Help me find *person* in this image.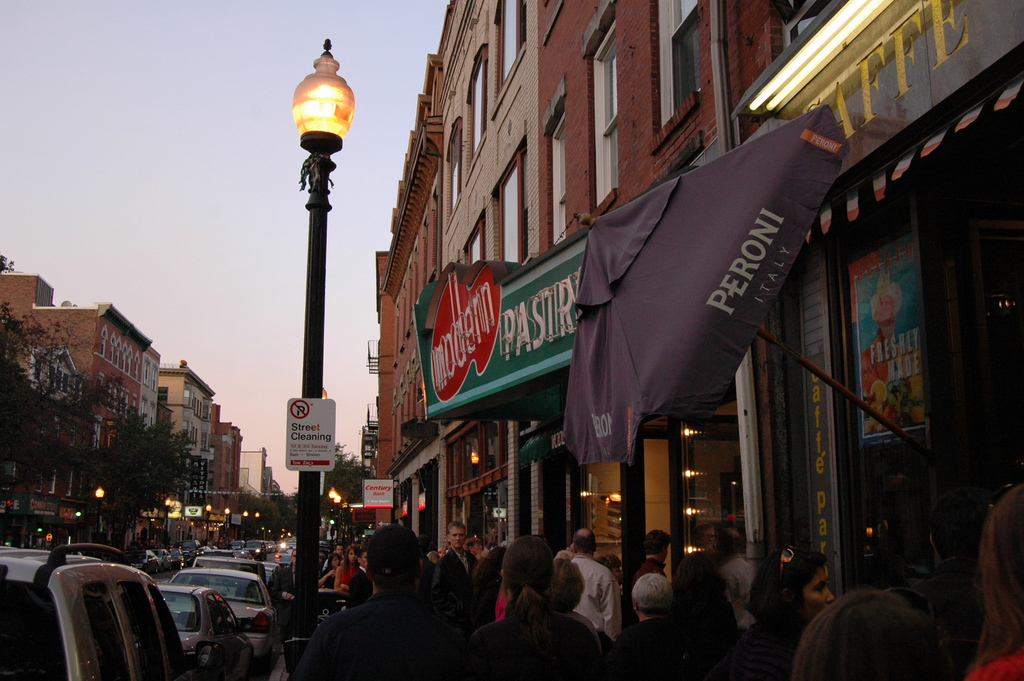
Found it: detection(566, 533, 623, 660).
